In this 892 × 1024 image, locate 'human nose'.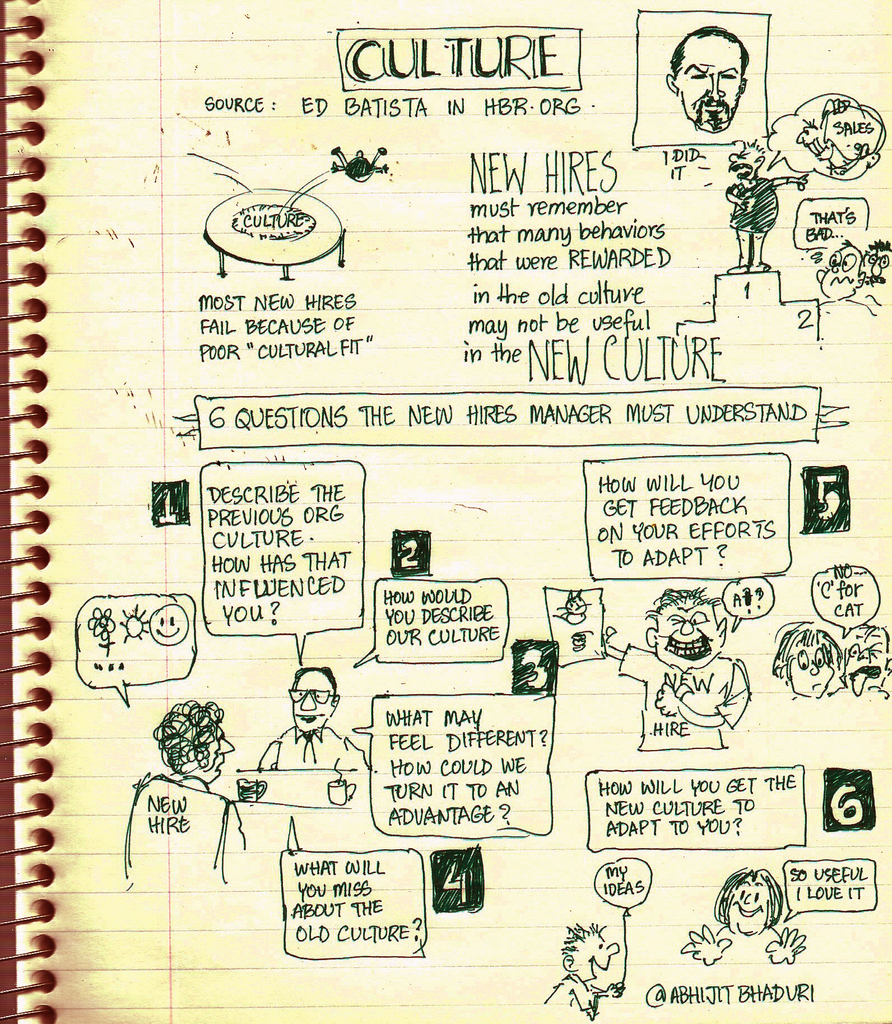
Bounding box: select_region(743, 893, 752, 902).
